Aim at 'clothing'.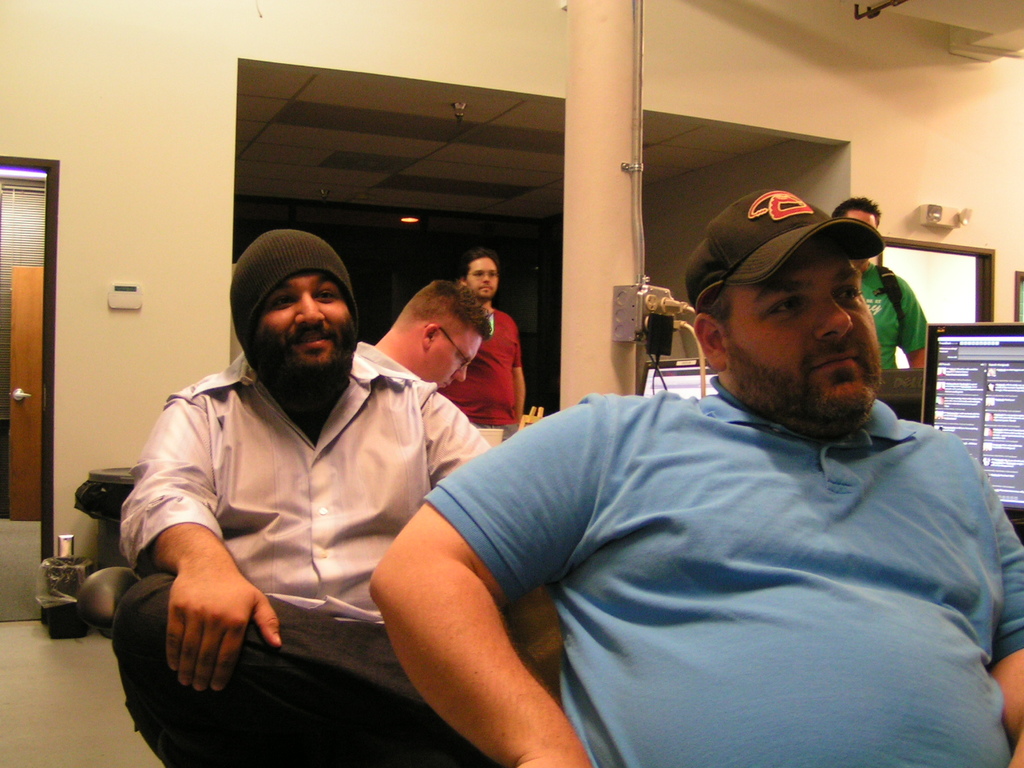
Aimed at l=429, t=311, r=523, b=434.
